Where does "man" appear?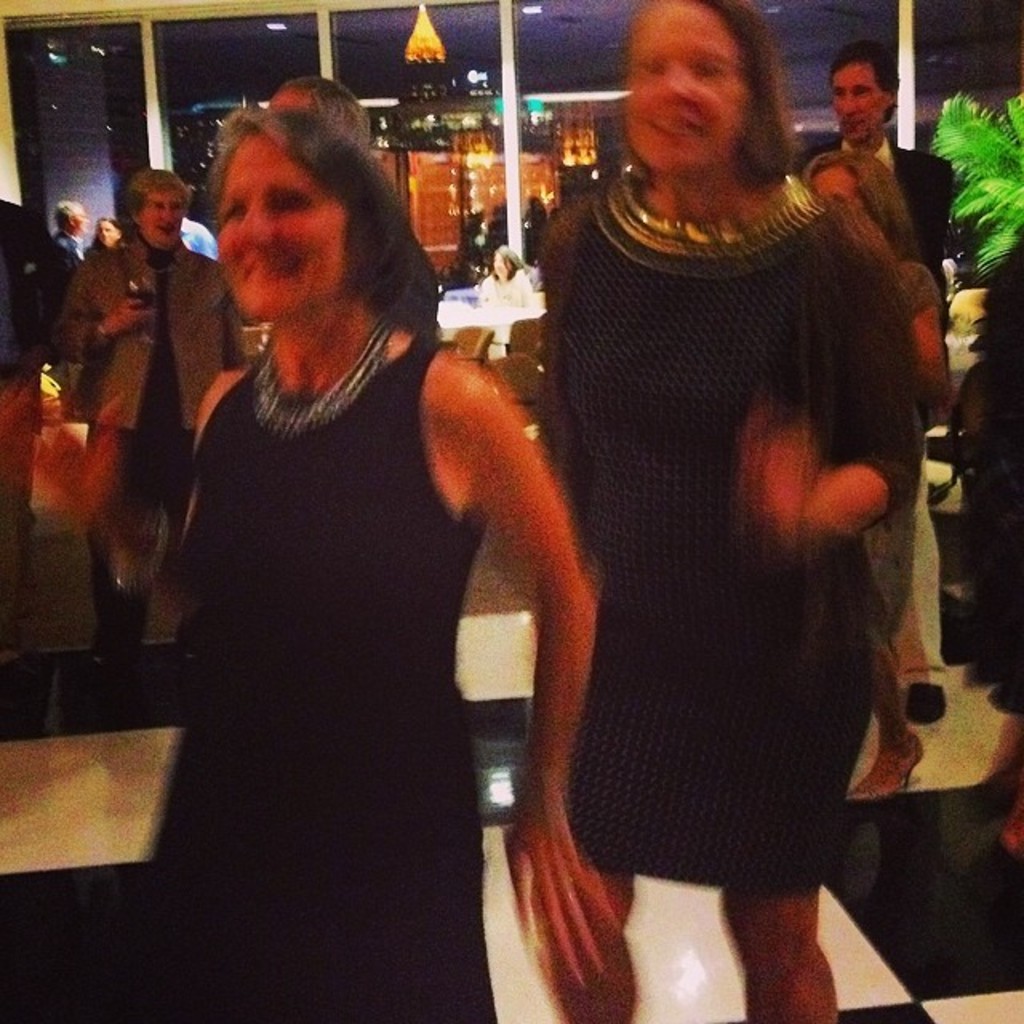
Appears at [29,165,200,632].
